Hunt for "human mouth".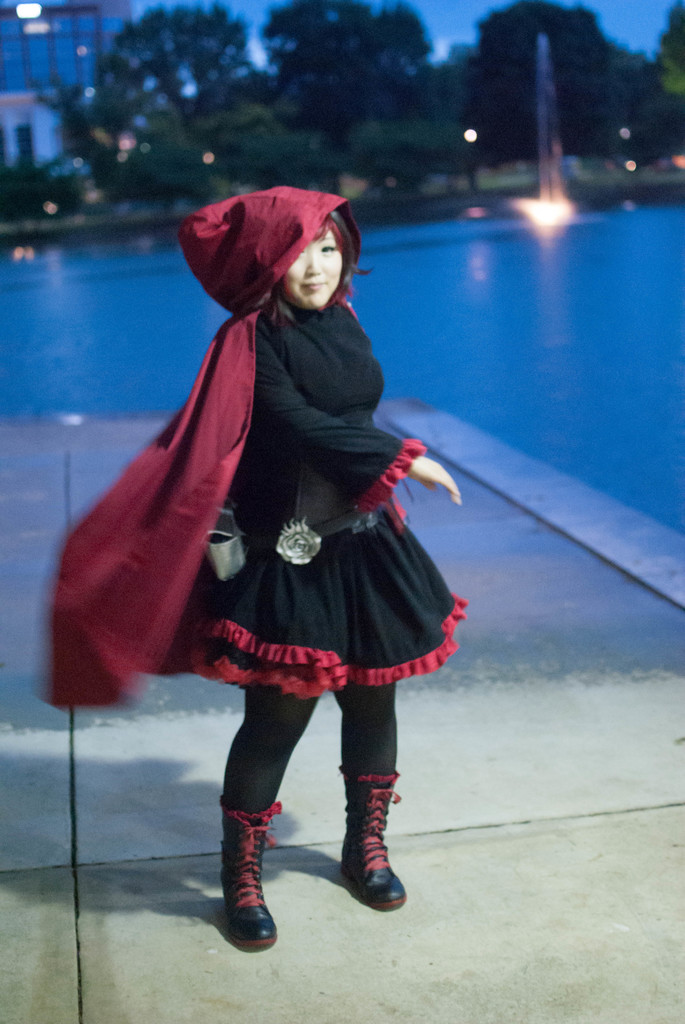
Hunted down at x1=298 y1=279 x2=326 y2=293.
